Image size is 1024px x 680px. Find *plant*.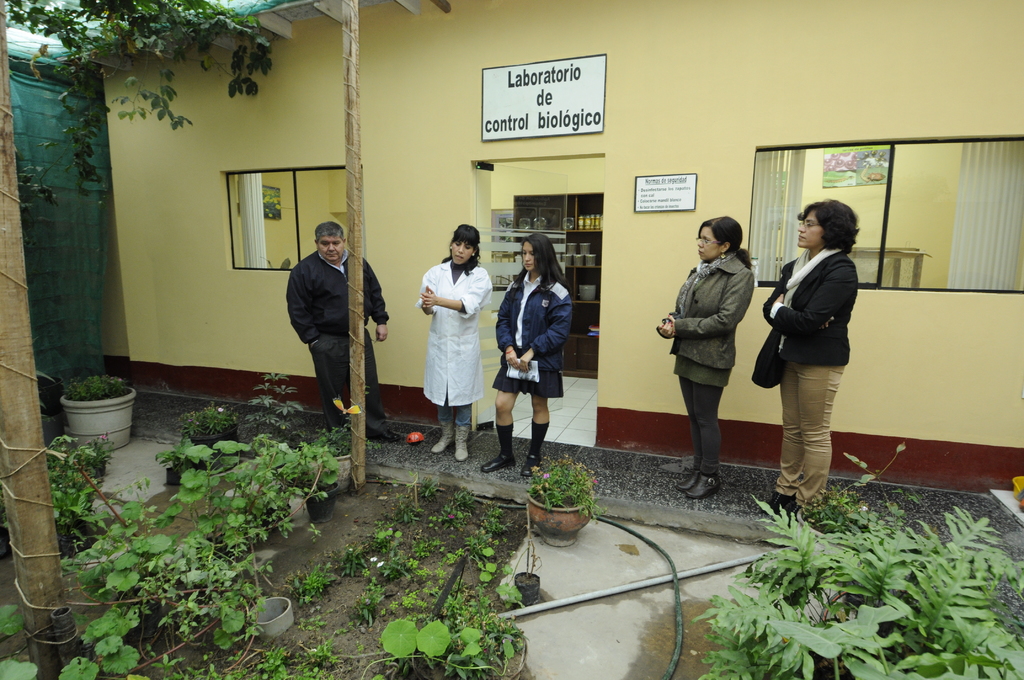
select_region(201, 437, 350, 553).
